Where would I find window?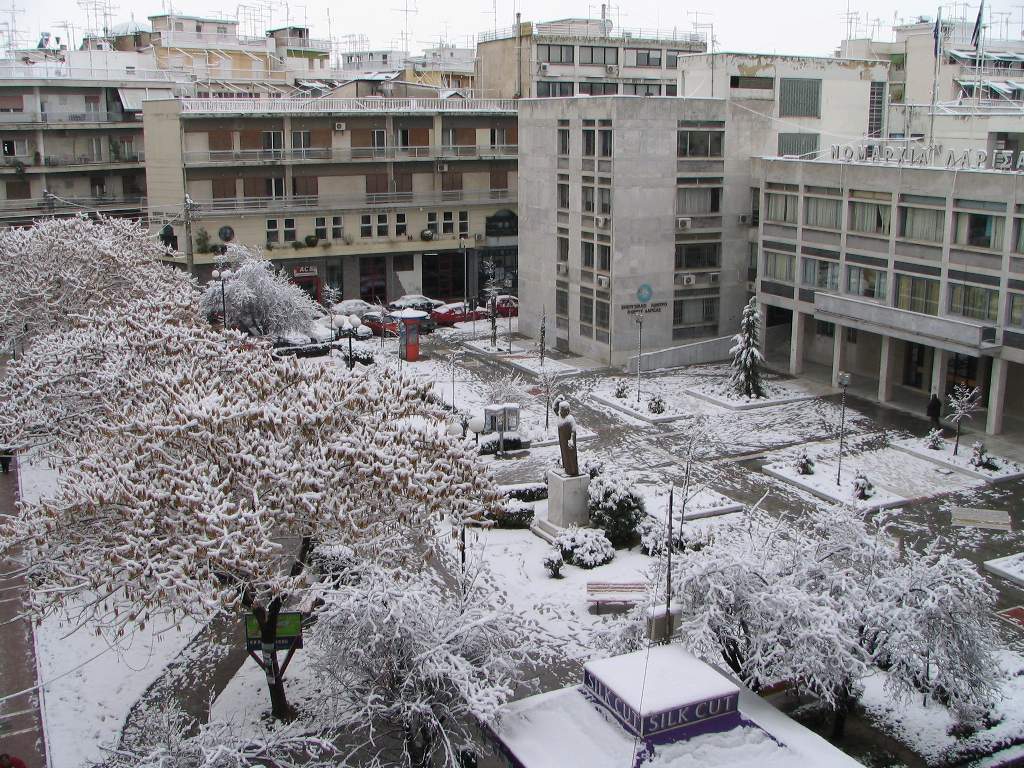
At box(539, 47, 574, 59).
